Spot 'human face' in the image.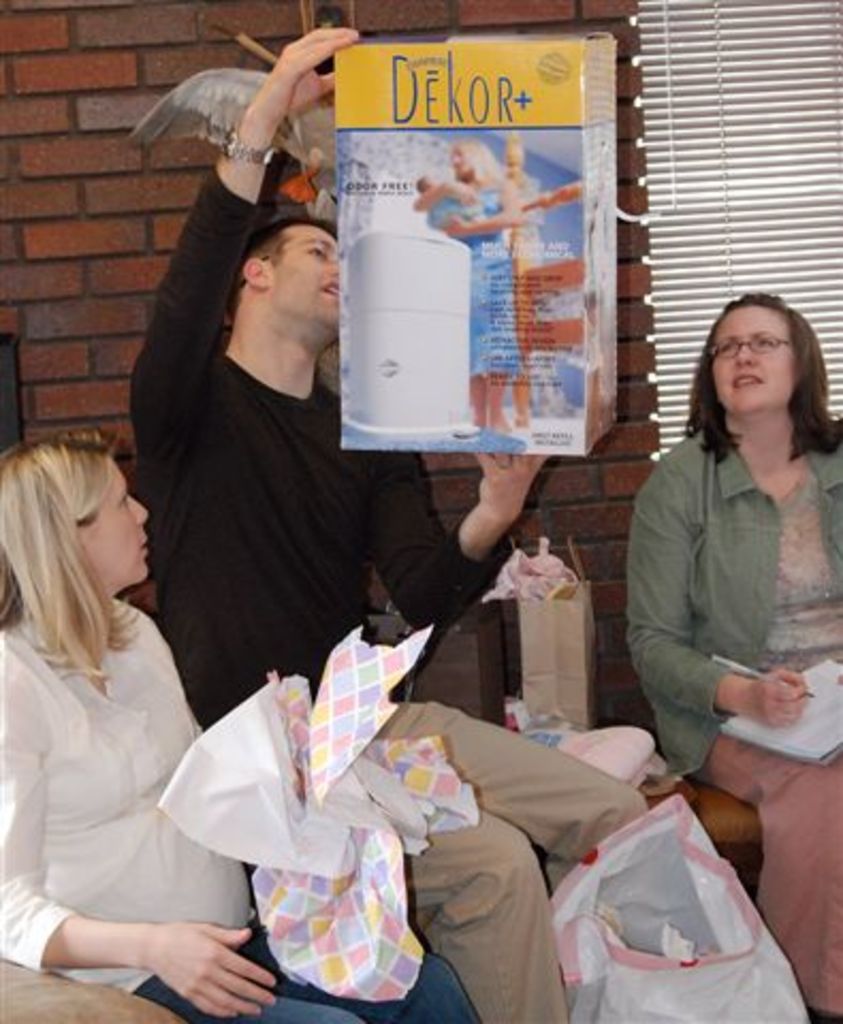
'human face' found at locate(709, 305, 792, 410).
